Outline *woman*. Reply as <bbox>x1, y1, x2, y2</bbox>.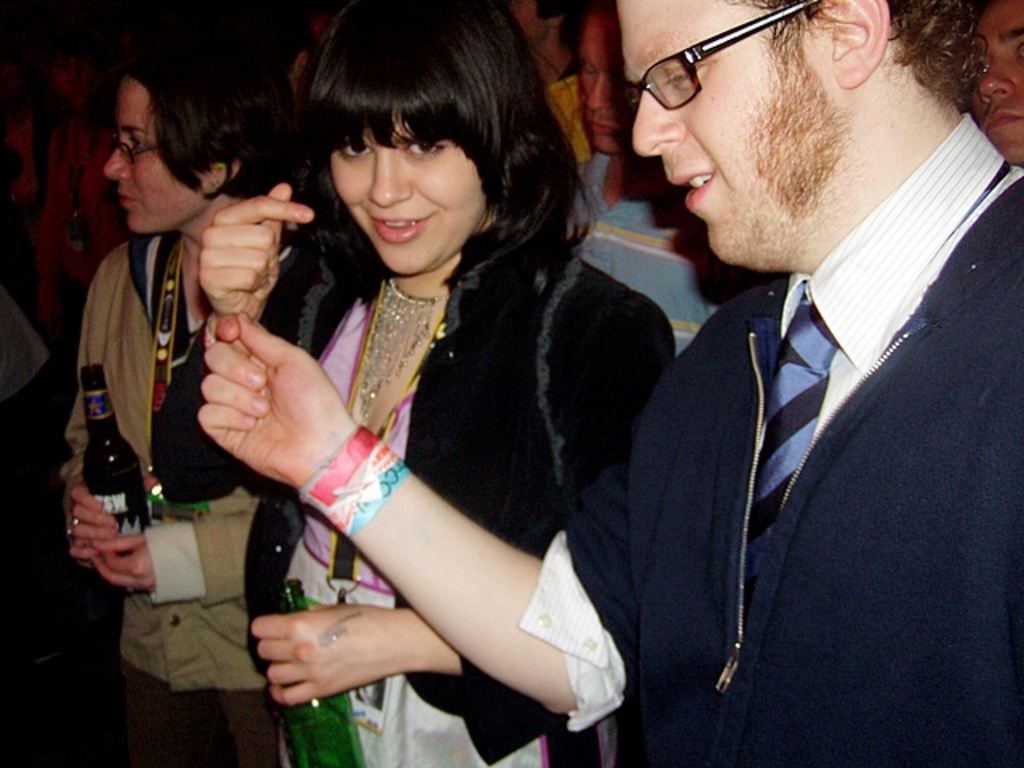
<bbox>74, 18, 320, 766</bbox>.
